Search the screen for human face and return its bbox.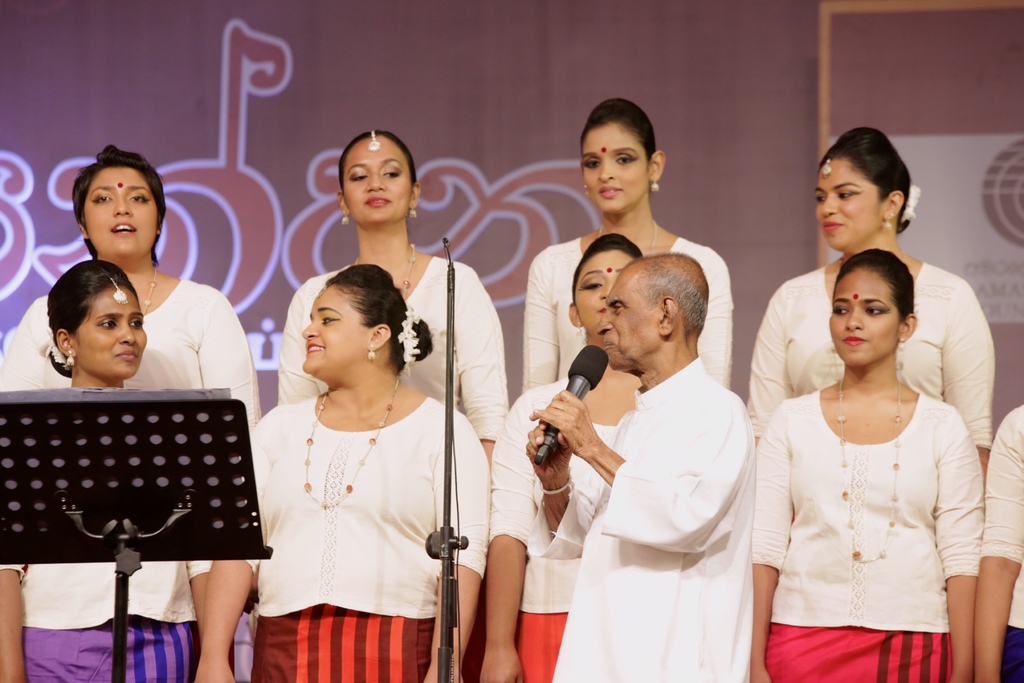
Found: <box>342,138,413,229</box>.
